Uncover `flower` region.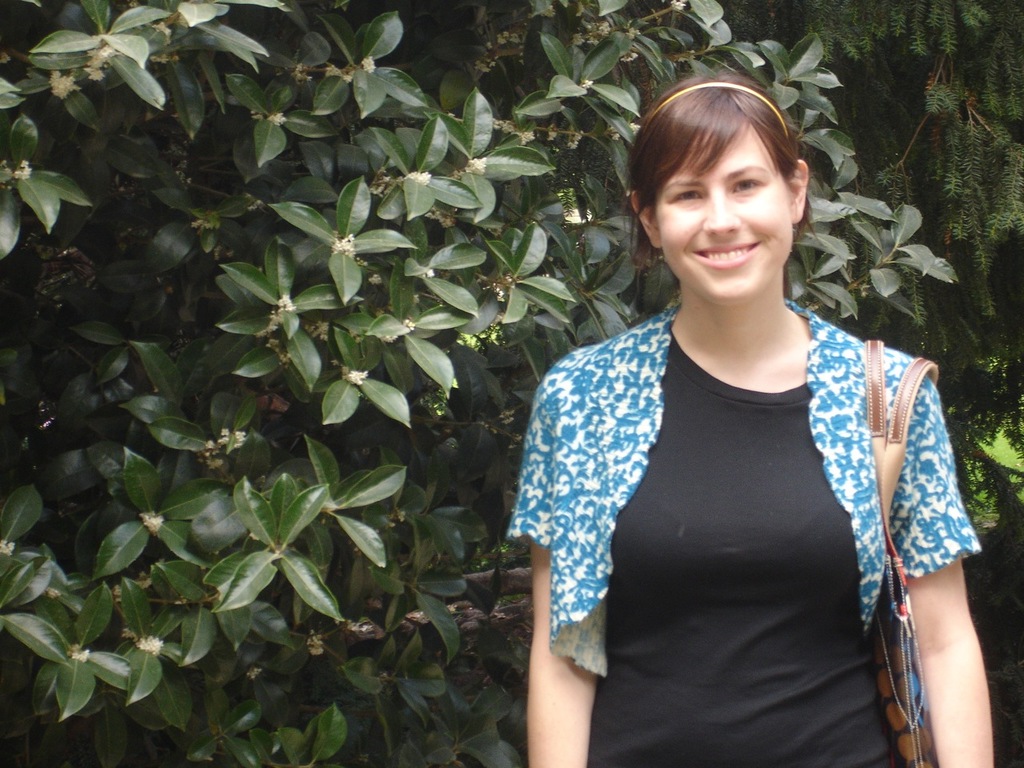
Uncovered: {"left": 198, "top": 426, "right": 258, "bottom": 458}.
